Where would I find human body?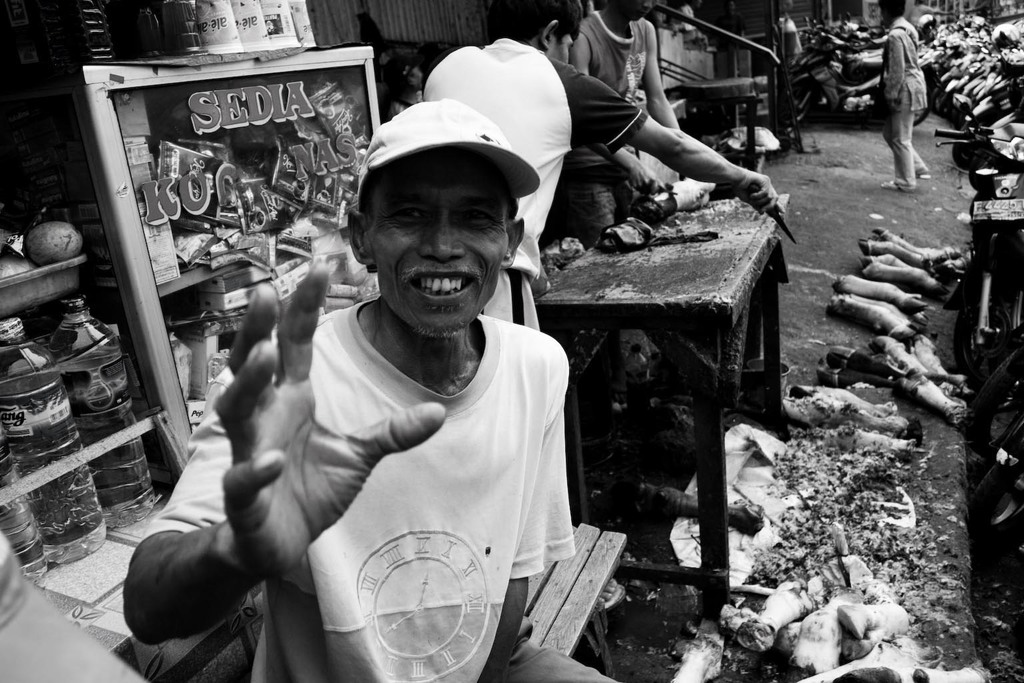
At <box>423,40,781,331</box>.
